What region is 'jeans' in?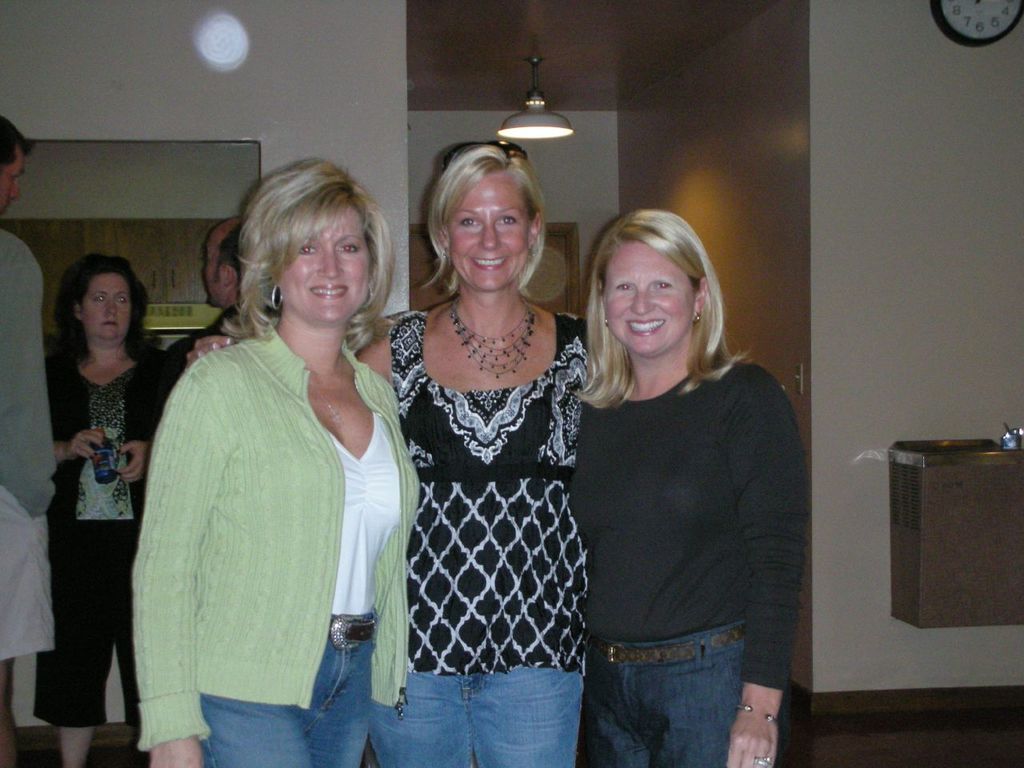
box=[578, 589, 782, 759].
